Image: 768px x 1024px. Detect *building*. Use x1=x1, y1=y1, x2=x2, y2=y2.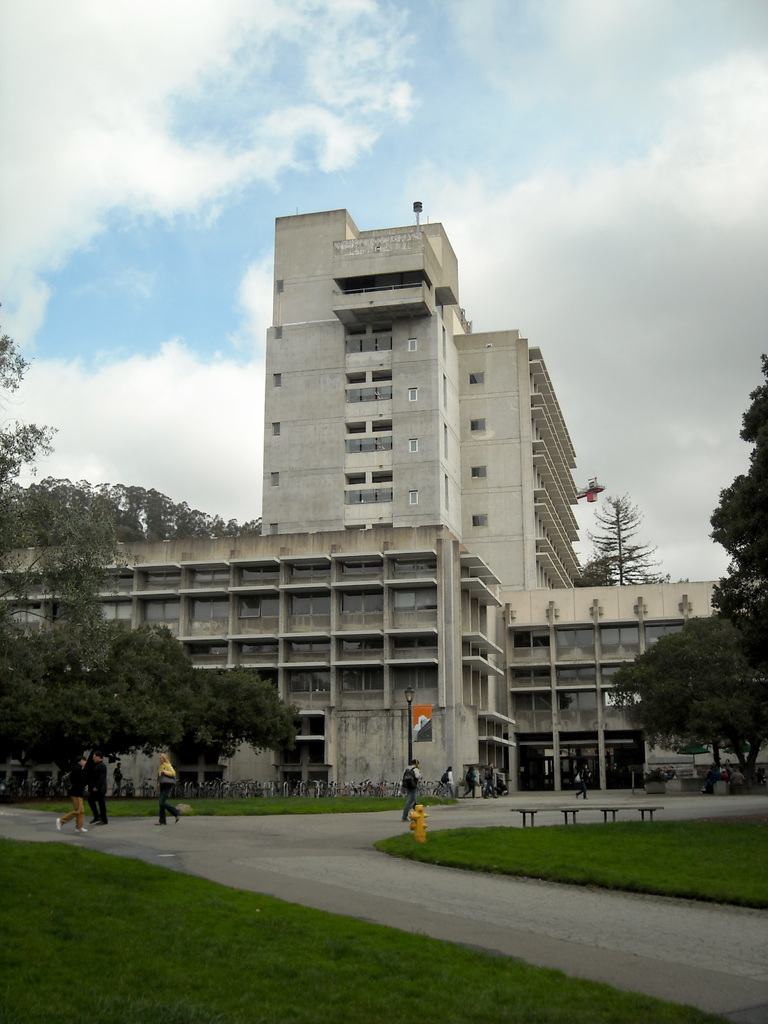
x1=262, y1=199, x2=588, y2=589.
